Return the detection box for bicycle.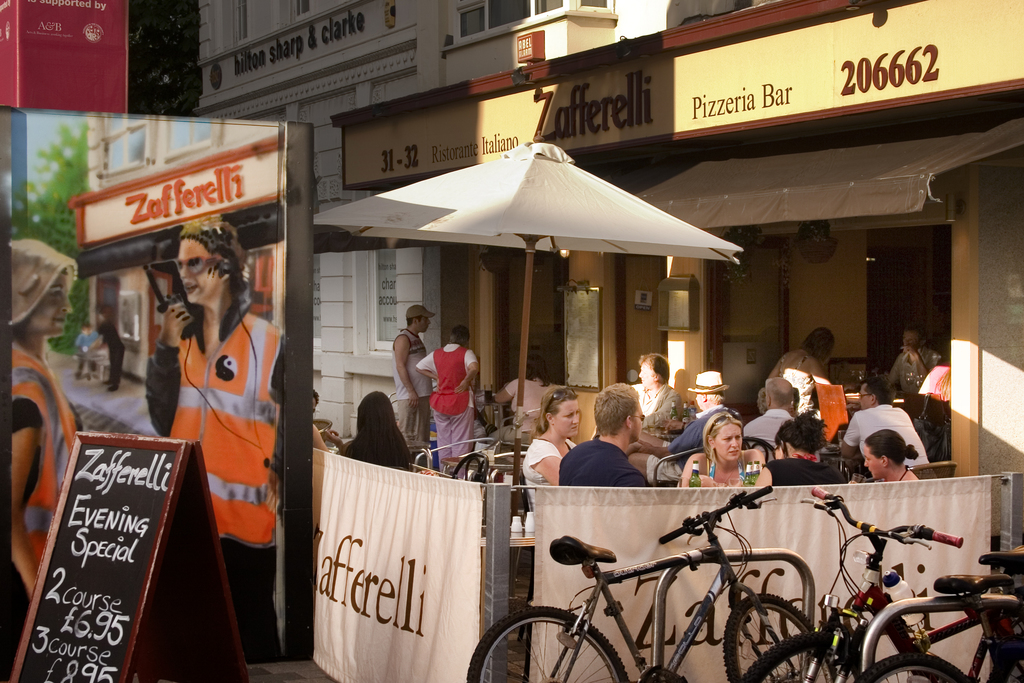
pyautogui.locateOnScreen(846, 579, 1023, 682).
